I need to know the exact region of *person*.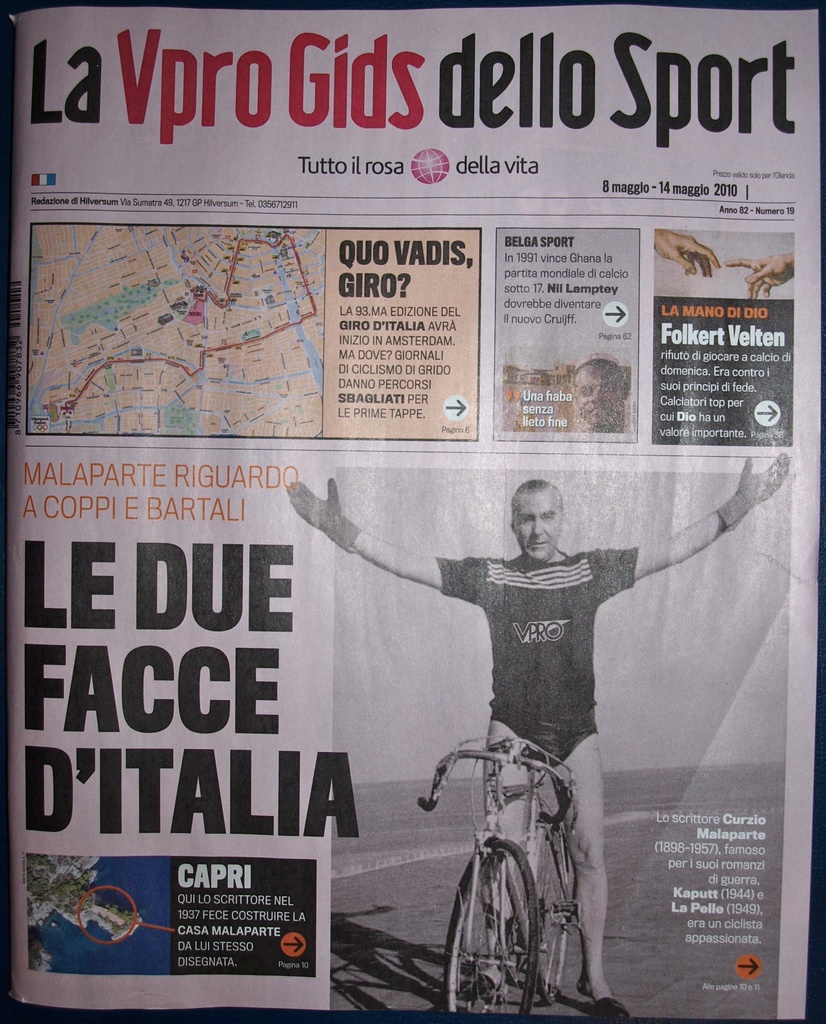
Region: Rect(650, 227, 722, 279).
